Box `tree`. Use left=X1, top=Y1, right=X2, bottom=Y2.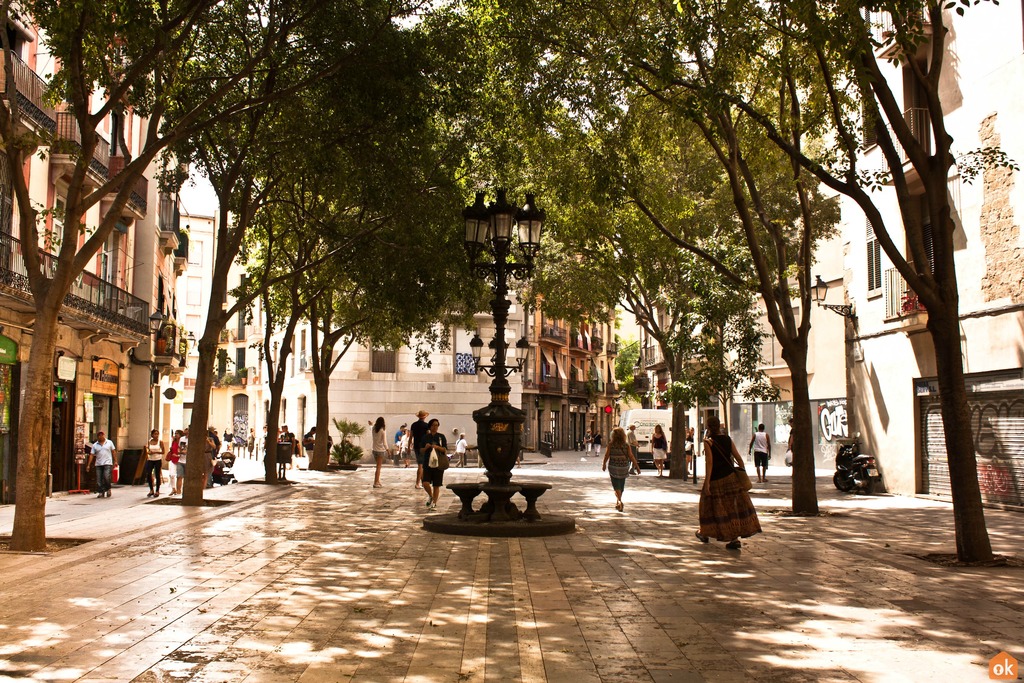
left=159, top=0, right=496, bottom=498.
